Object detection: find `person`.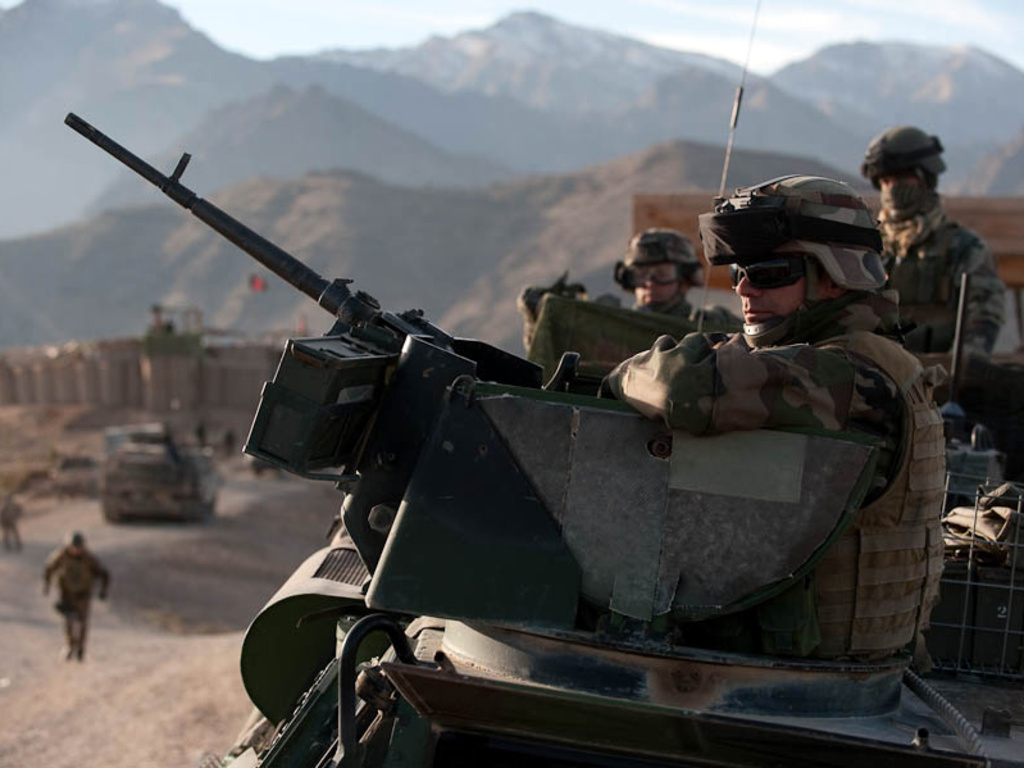
(859,123,1023,367).
